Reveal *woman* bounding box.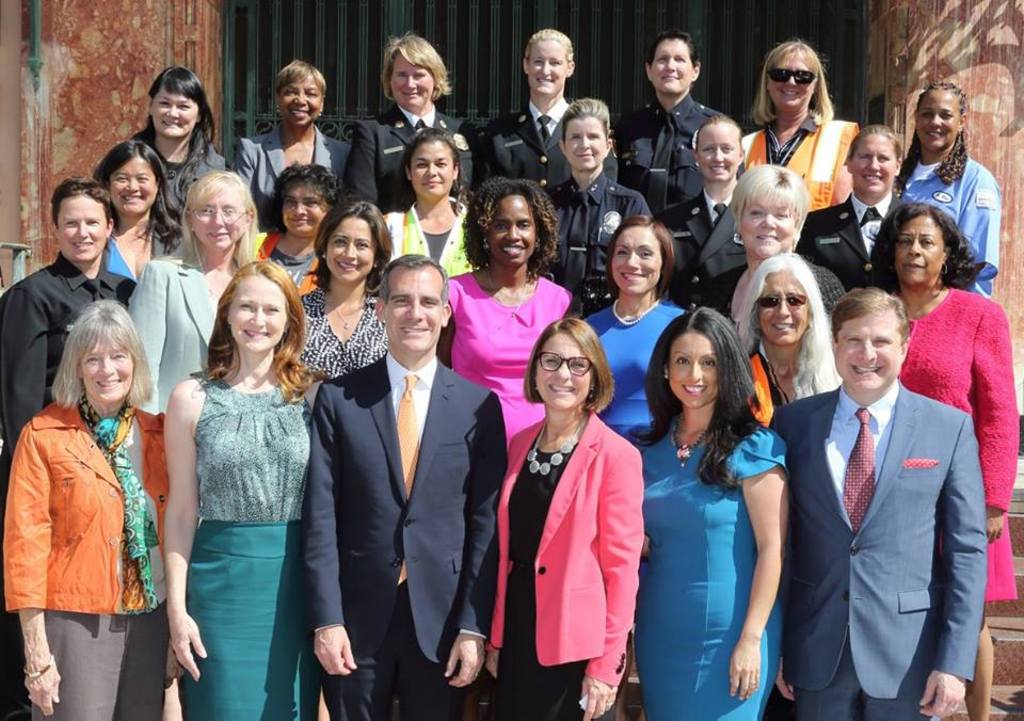
Revealed: x1=500, y1=314, x2=657, y2=720.
